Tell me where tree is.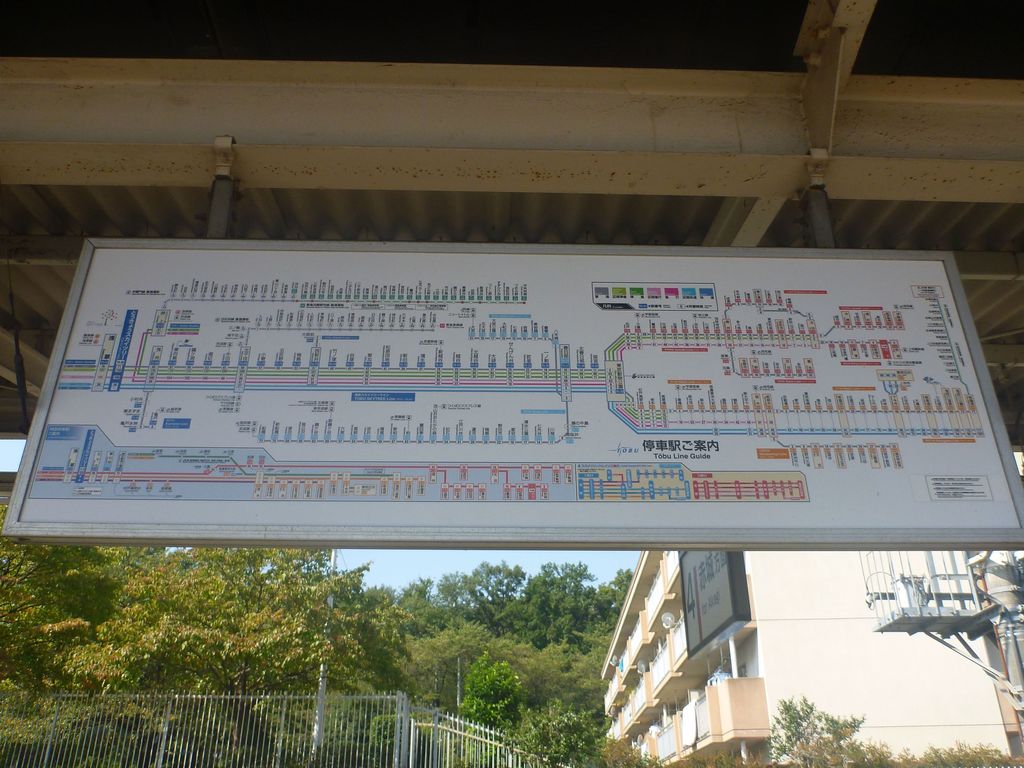
tree is at x1=583, y1=730, x2=781, y2=767.
